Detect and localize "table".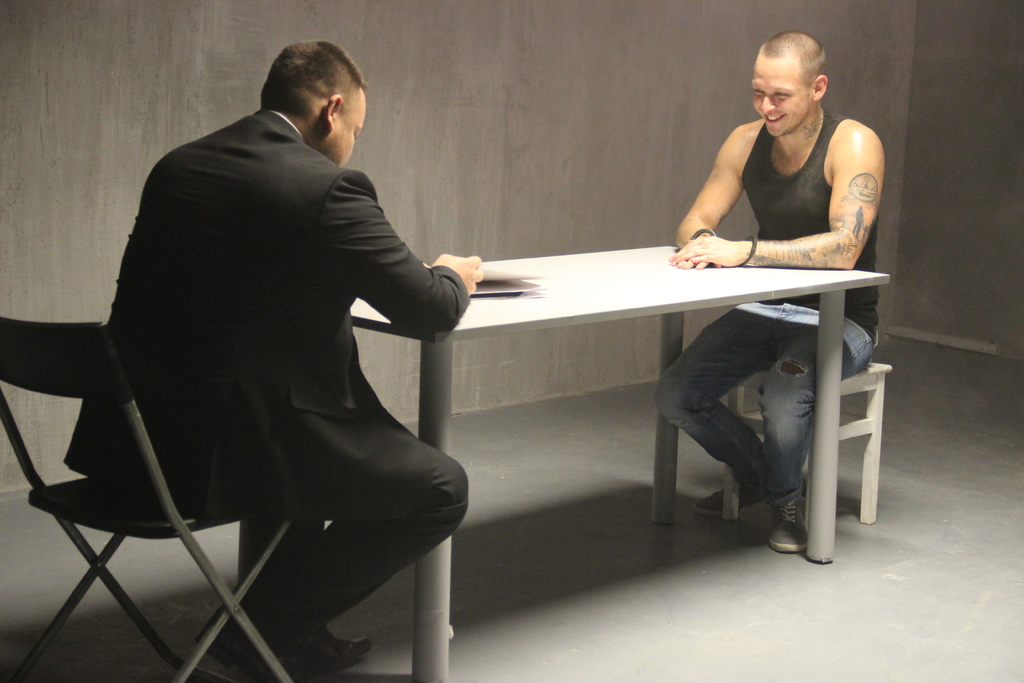
Localized at detection(351, 242, 892, 682).
